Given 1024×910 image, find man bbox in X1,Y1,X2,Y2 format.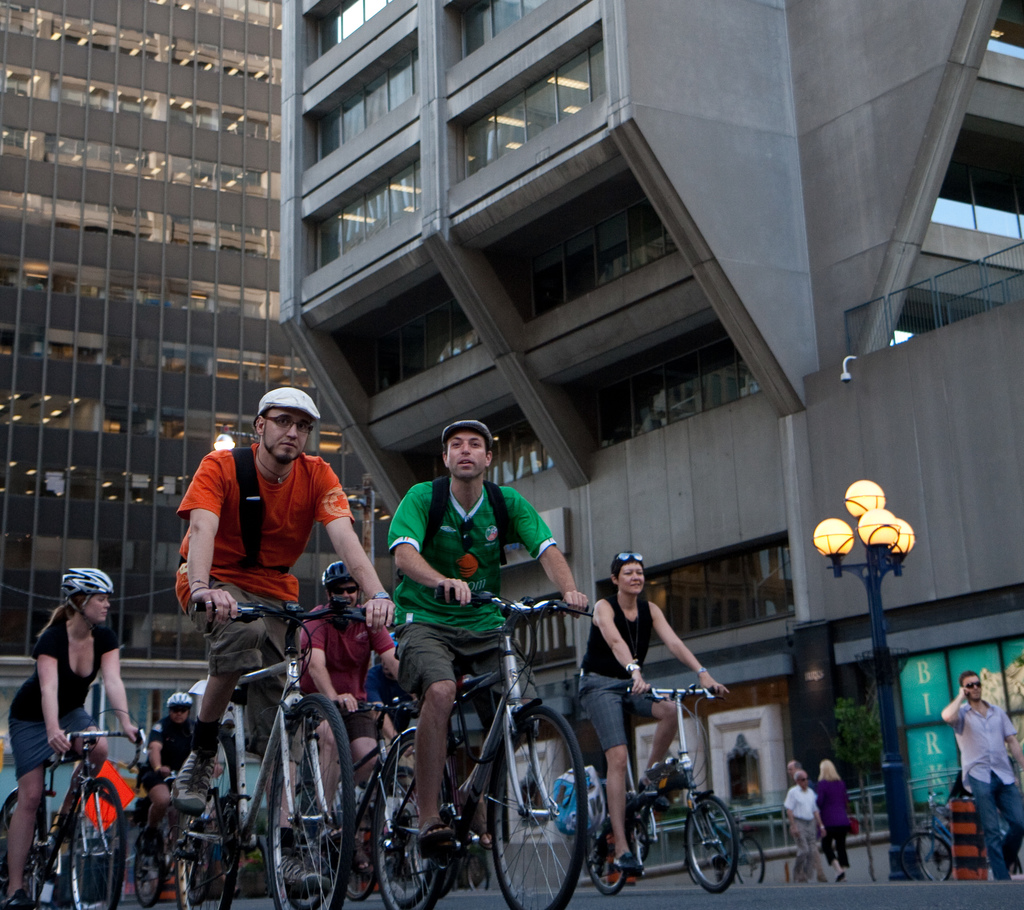
296,558,408,872.
